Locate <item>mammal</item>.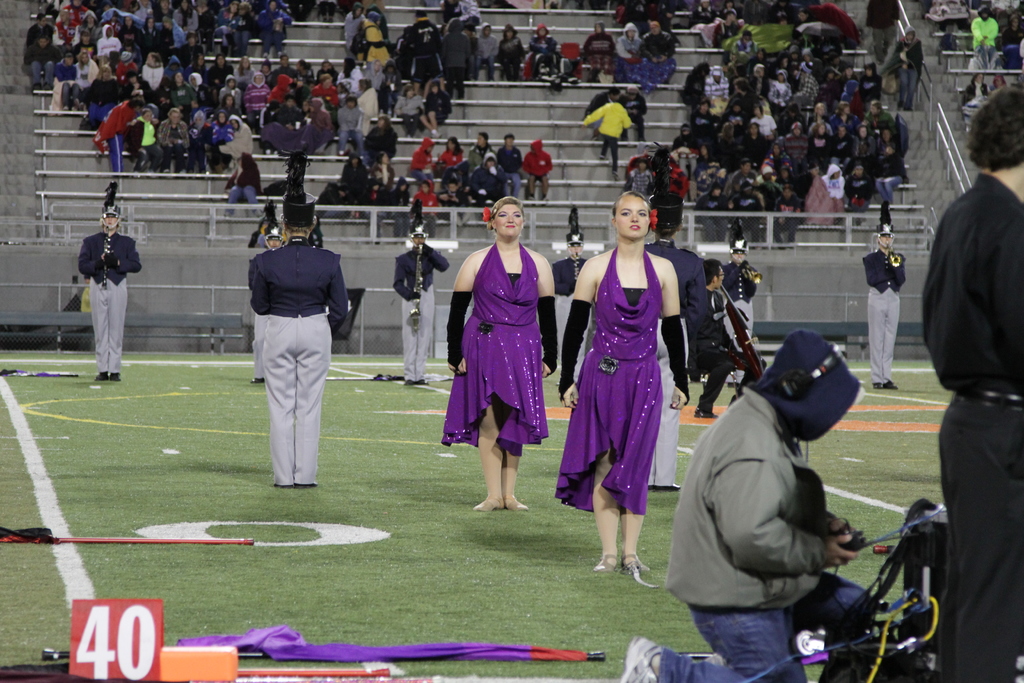
Bounding box: [639, 17, 677, 85].
